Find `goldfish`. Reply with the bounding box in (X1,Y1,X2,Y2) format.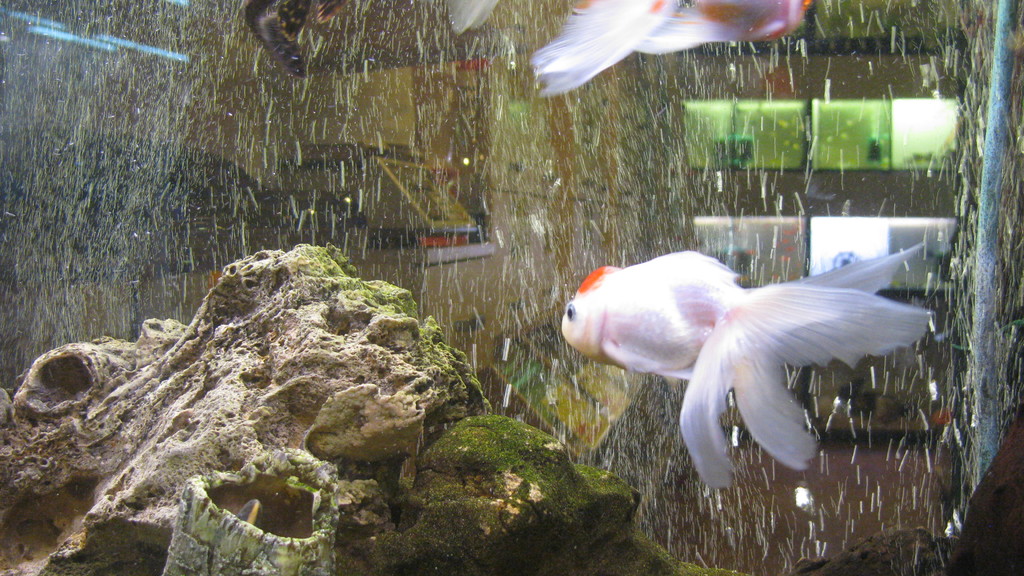
(529,0,816,103).
